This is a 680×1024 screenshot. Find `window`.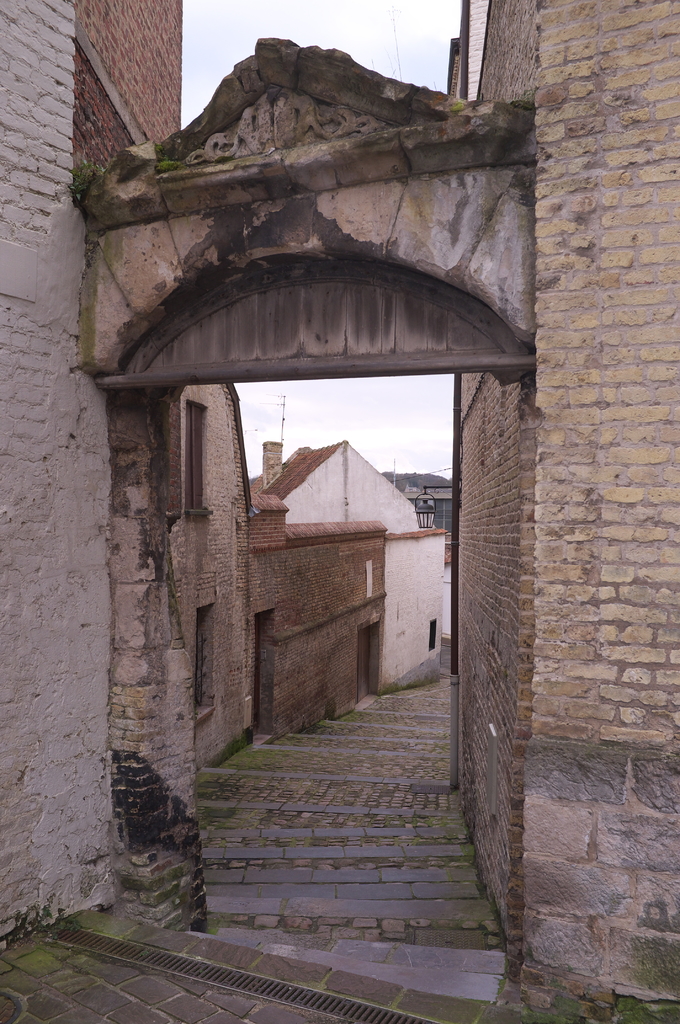
Bounding box: <bbox>430, 620, 435, 650</bbox>.
